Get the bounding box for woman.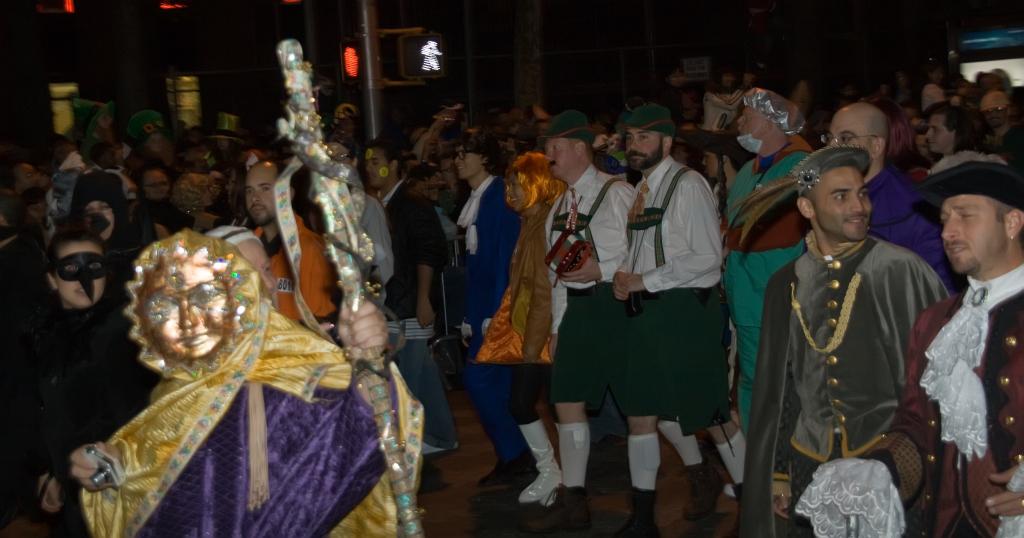
locate(71, 167, 150, 263).
